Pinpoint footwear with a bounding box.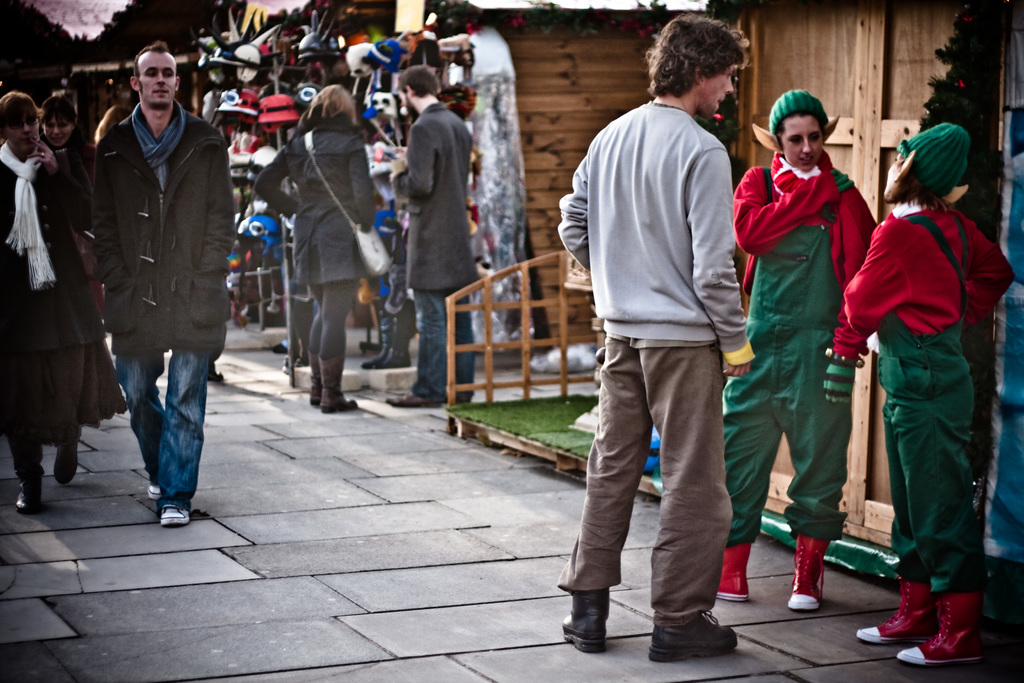
l=717, t=541, r=752, b=600.
